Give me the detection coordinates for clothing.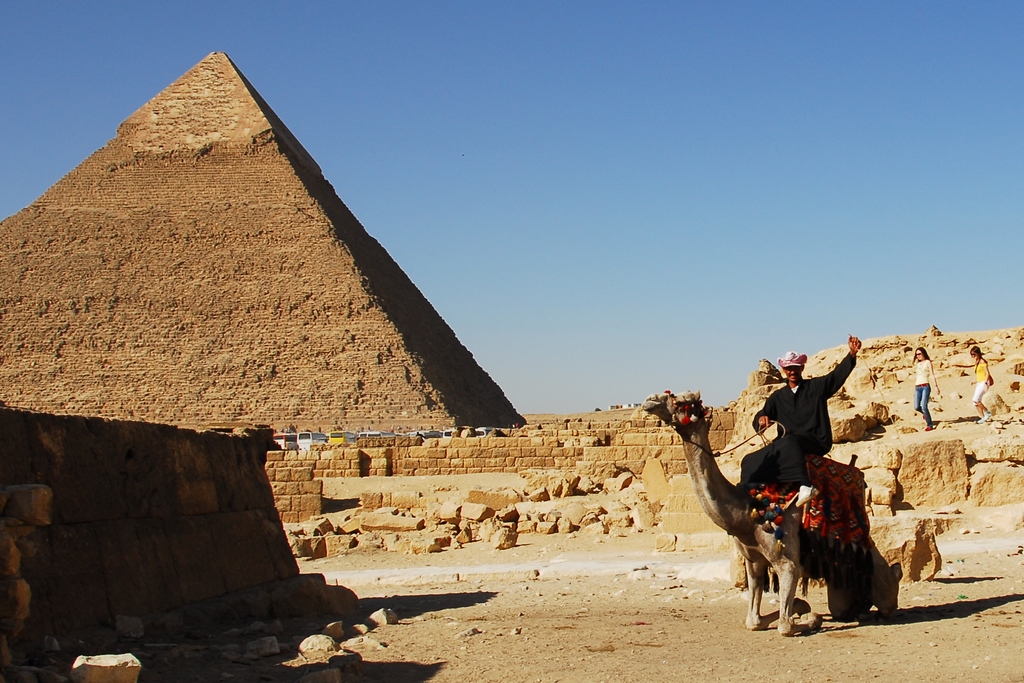
rect(966, 361, 991, 403).
